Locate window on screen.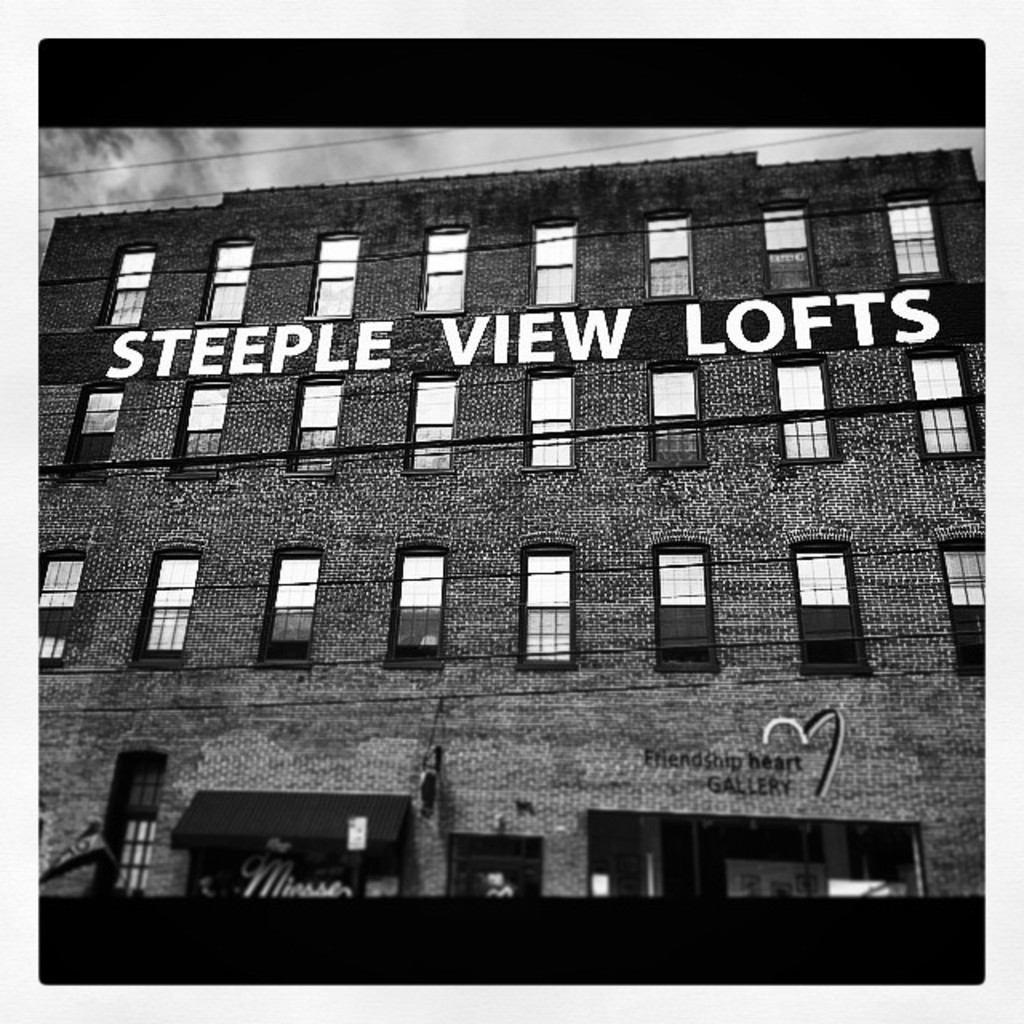
On screen at region(67, 379, 122, 488).
